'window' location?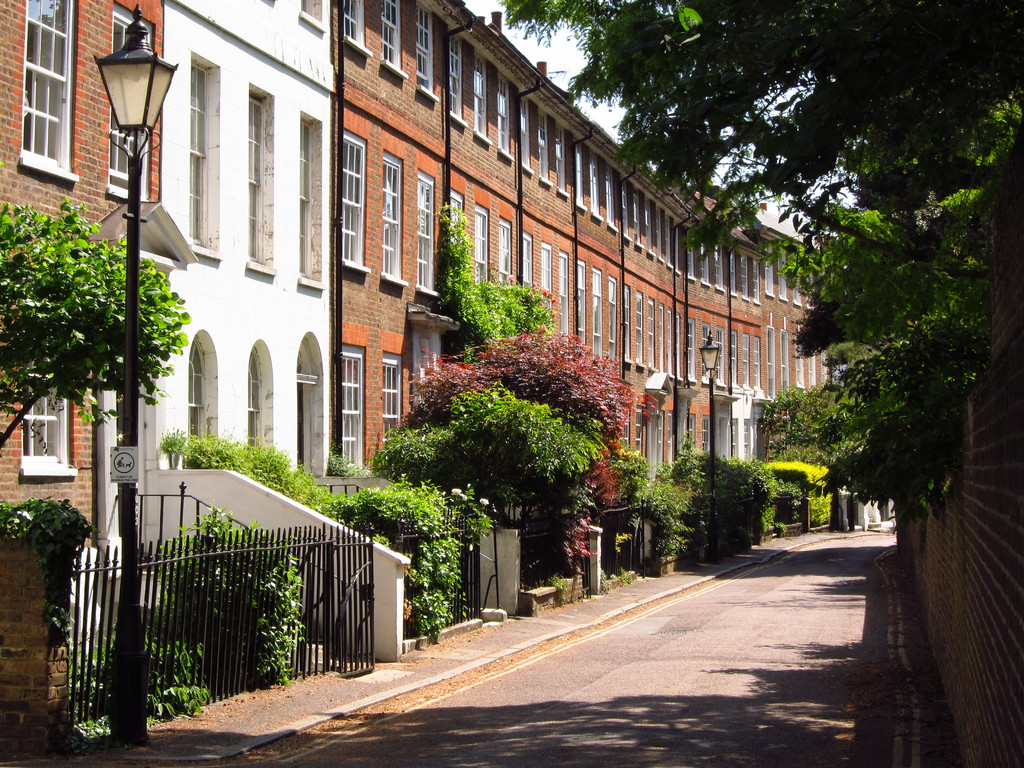
<bbox>385, 2, 406, 79</bbox>
